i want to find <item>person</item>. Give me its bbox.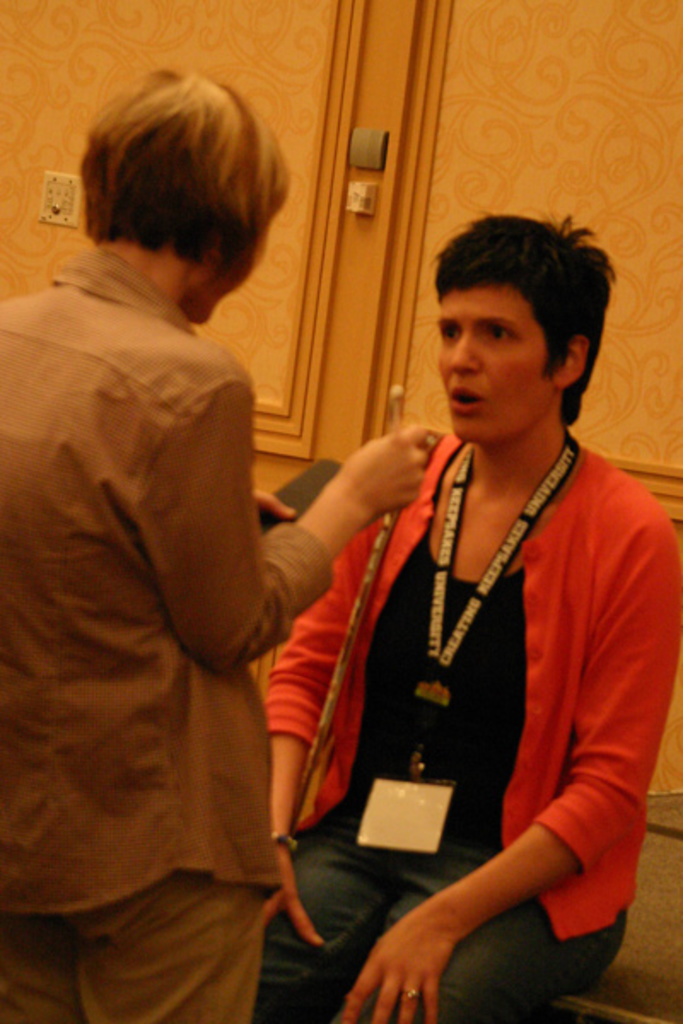
[x1=0, y1=58, x2=444, y2=1021].
